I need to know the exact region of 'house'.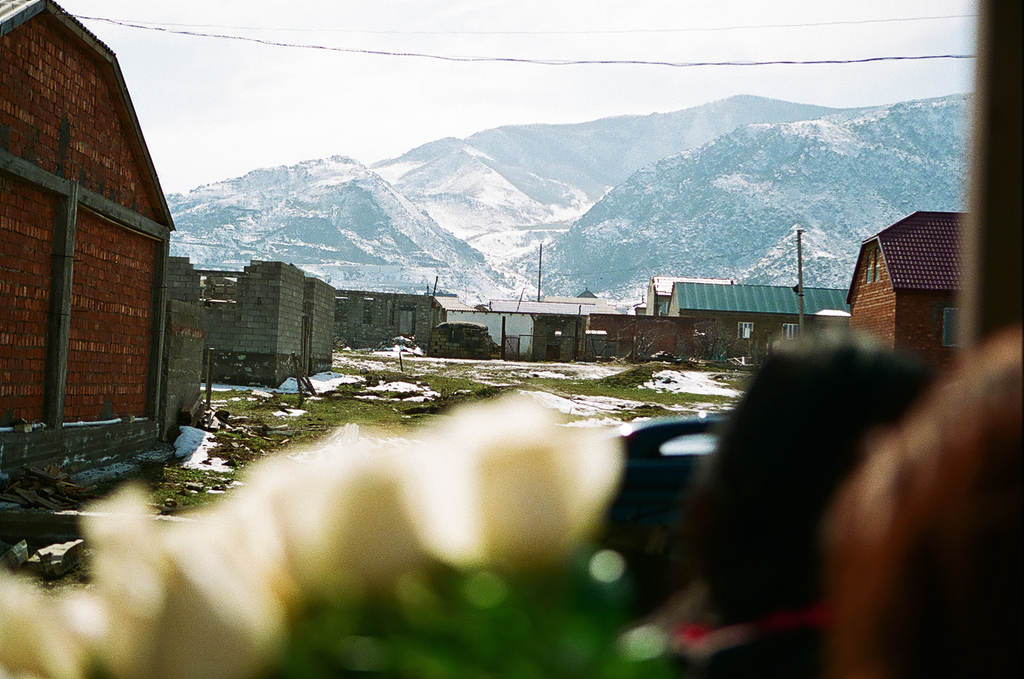
Region: box(667, 278, 876, 359).
